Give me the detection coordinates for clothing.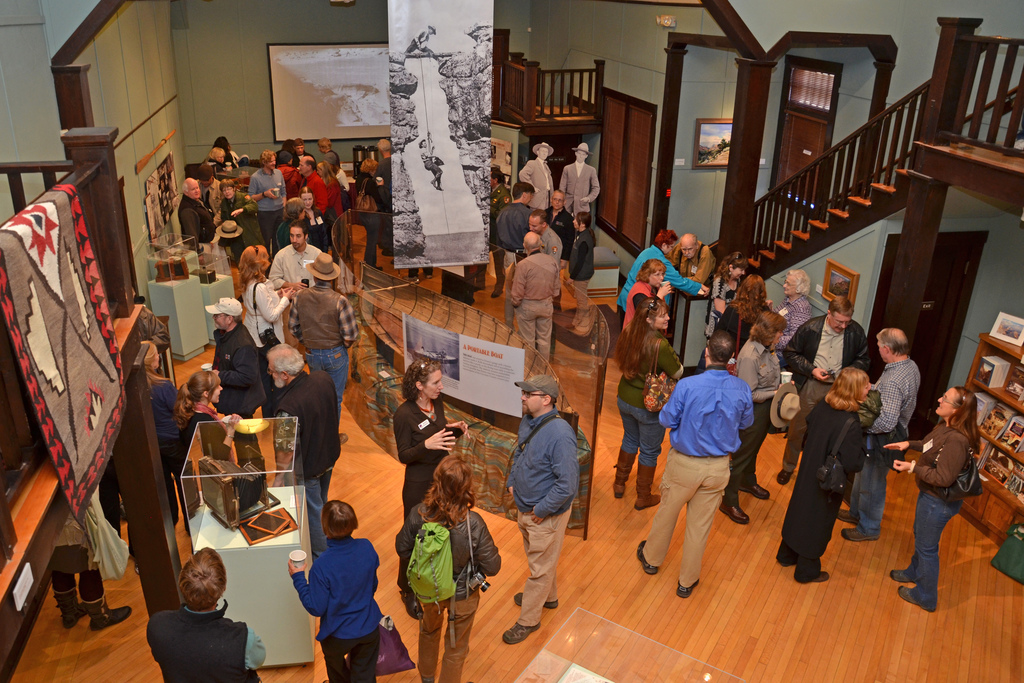
[616, 284, 663, 332].
